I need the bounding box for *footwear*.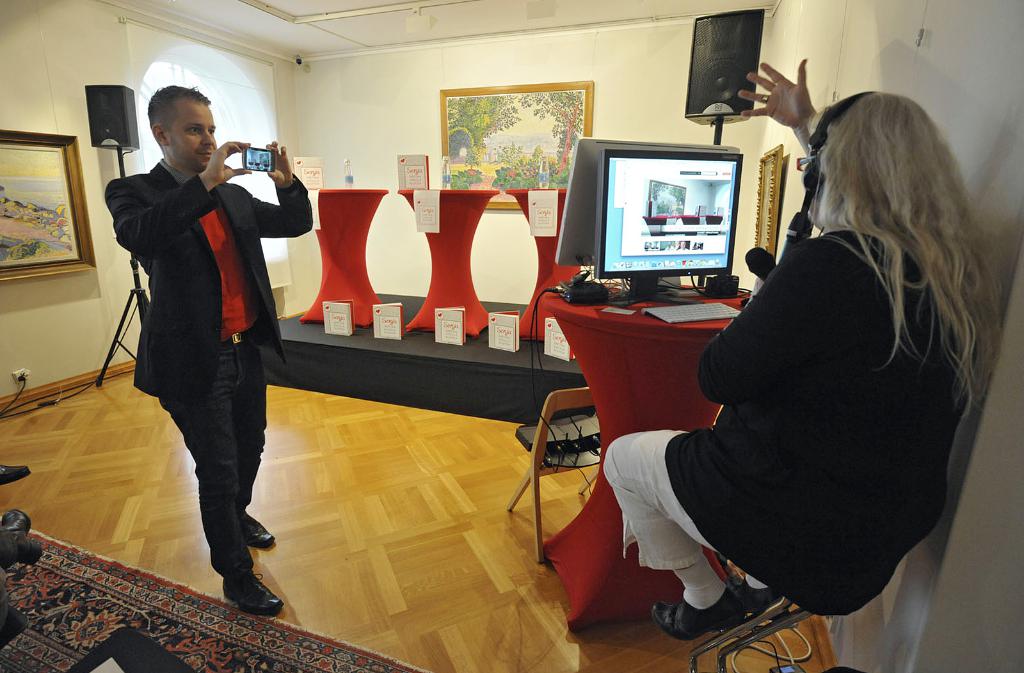
Here it is: <box>653,584,744,642</box>.
